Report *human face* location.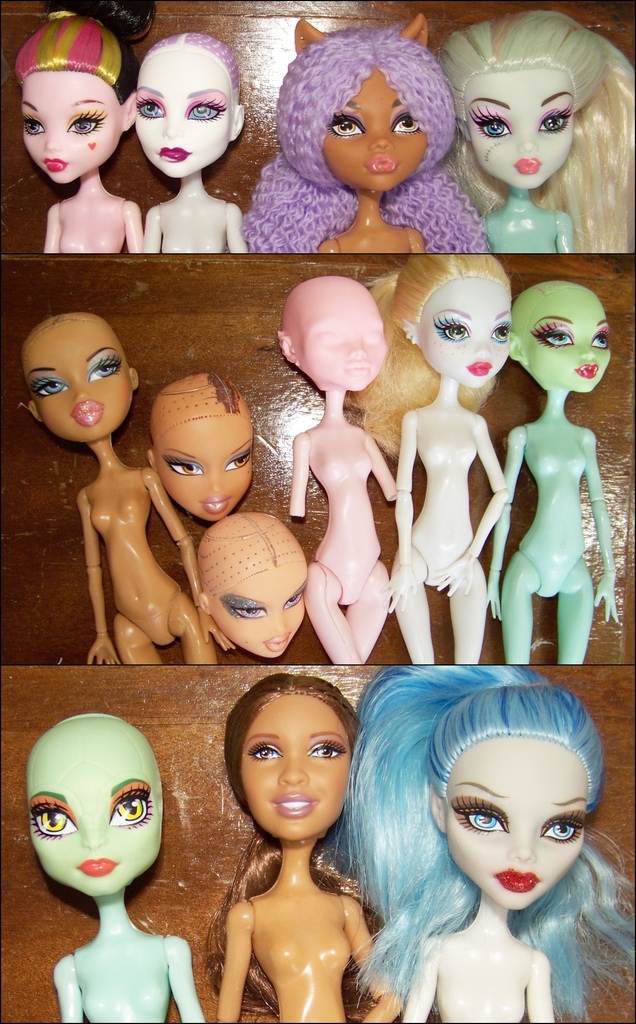
Report: crop(241, 696, 354, 839).
